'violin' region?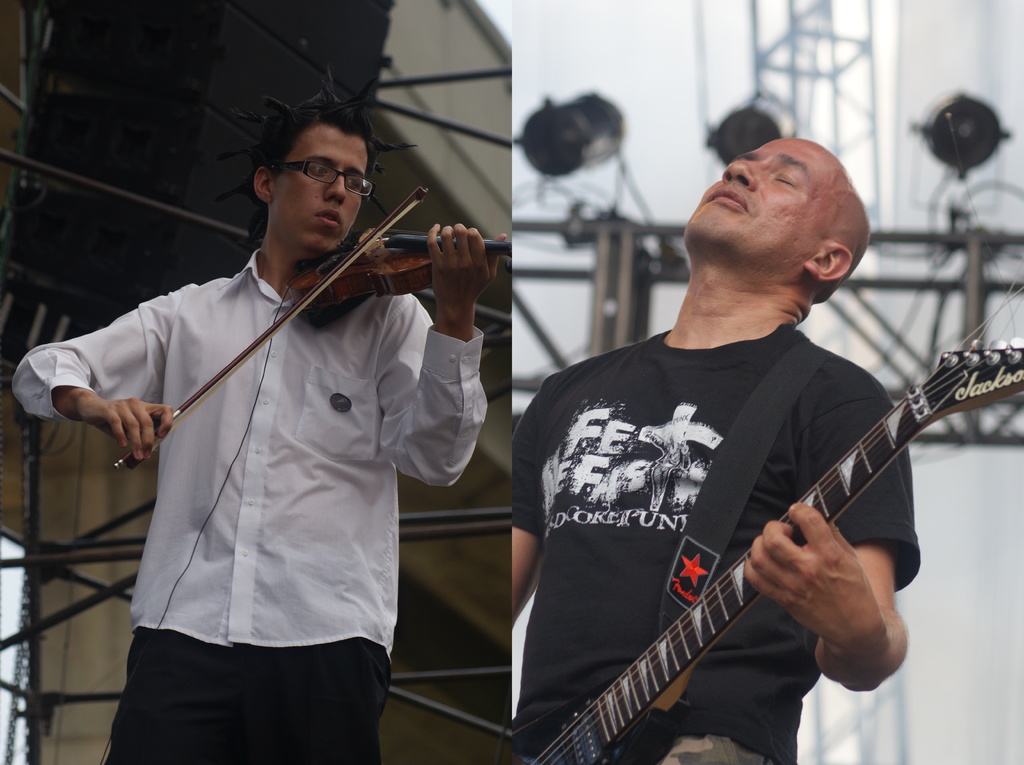
detection(110, 179, 520, 473)
